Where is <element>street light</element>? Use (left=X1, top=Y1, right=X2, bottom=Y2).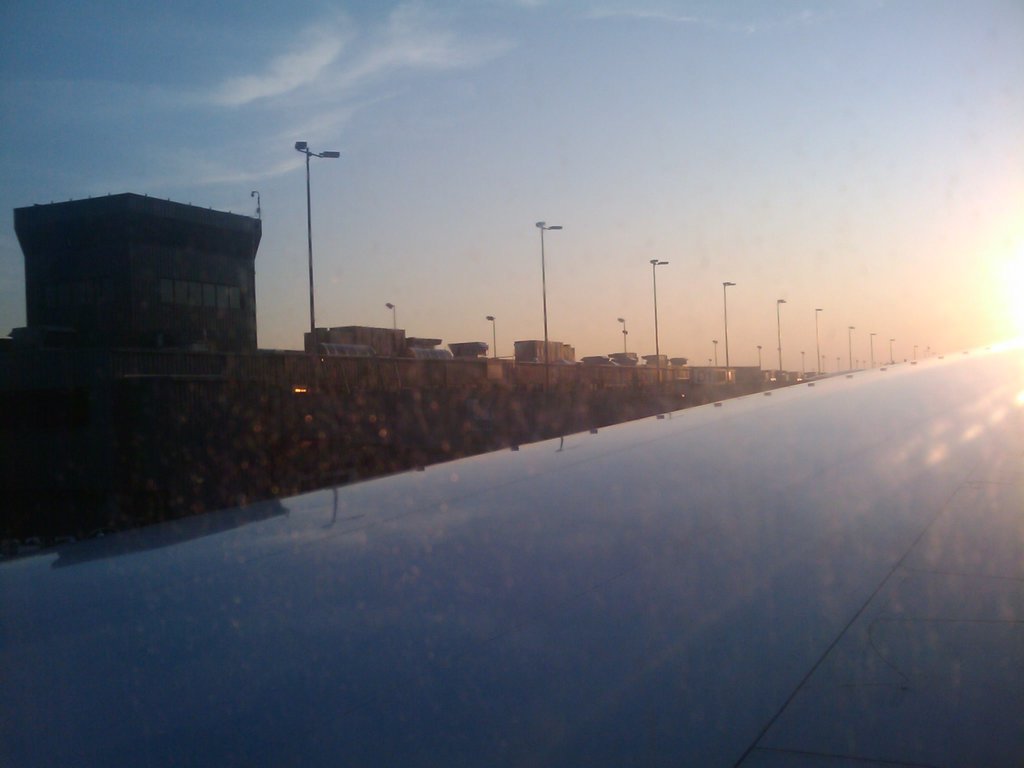
(left=835, top=353, right=842, bottom=369).
